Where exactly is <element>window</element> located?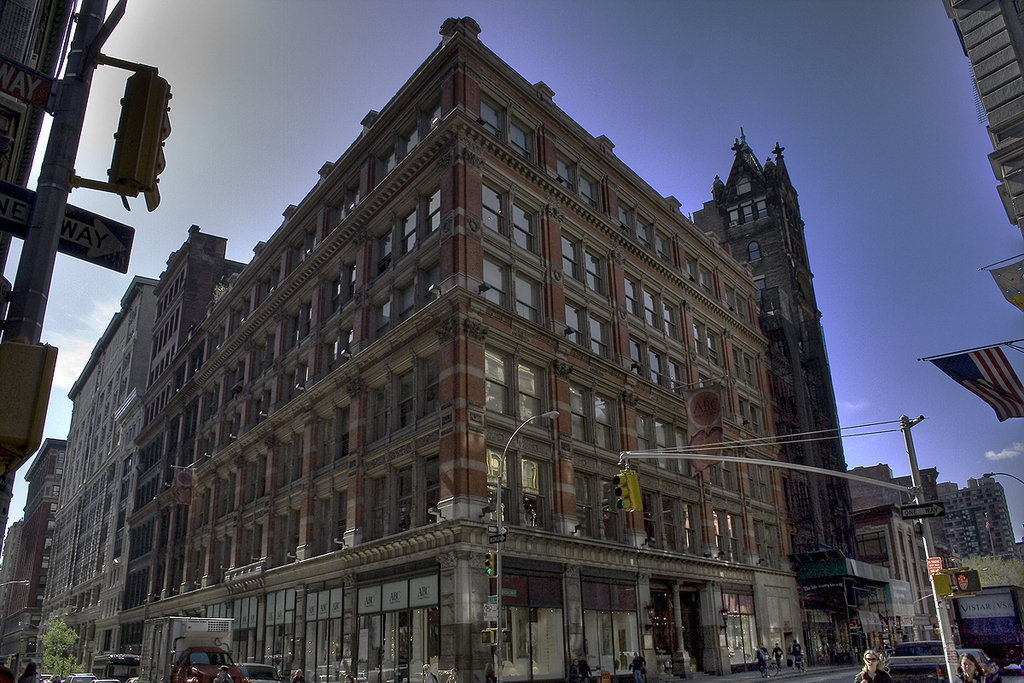
Its bounding box is 484, 182, 535, 252.
